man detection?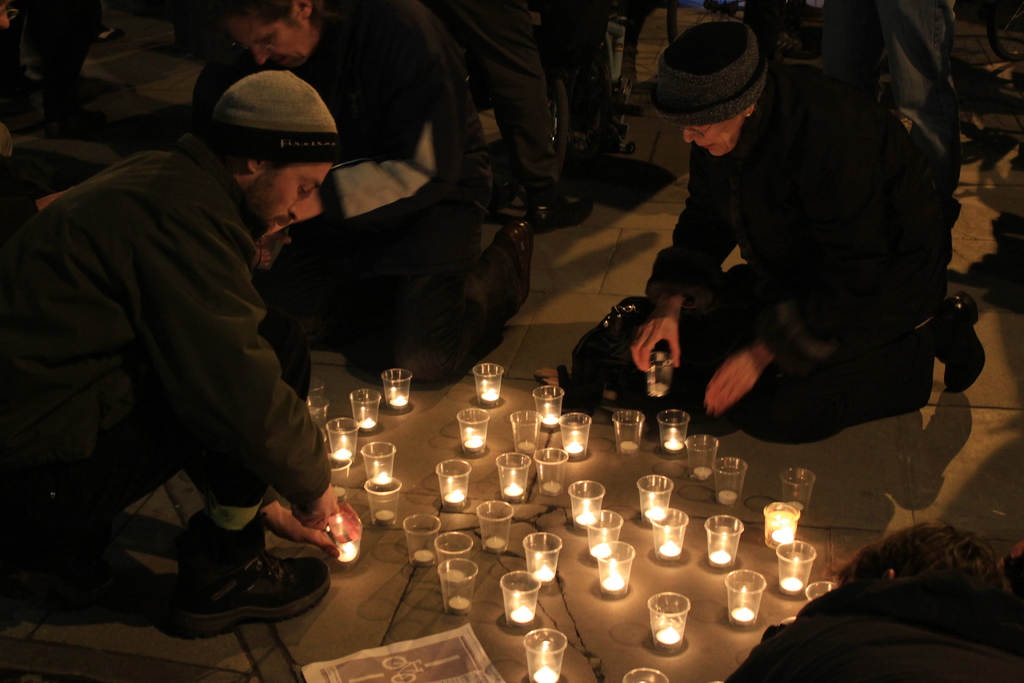
pyautogui.locateOnScreen(192, 0, 534, 384)
